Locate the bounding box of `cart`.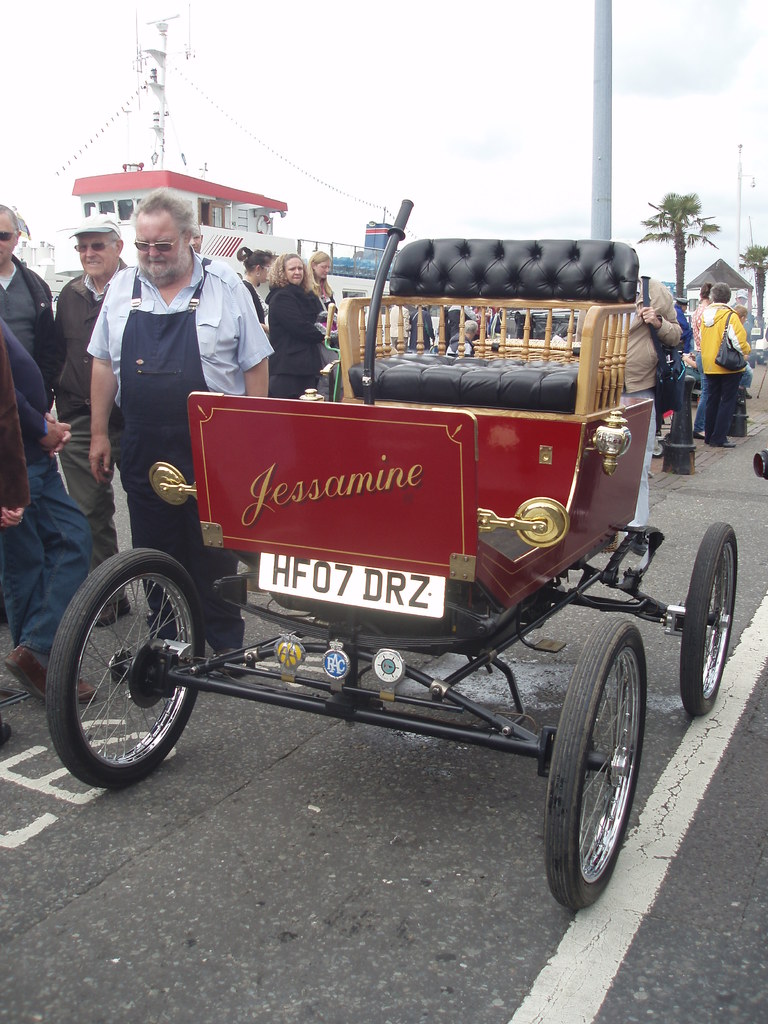
Bounding box: box(43, 193, 739, 910).
